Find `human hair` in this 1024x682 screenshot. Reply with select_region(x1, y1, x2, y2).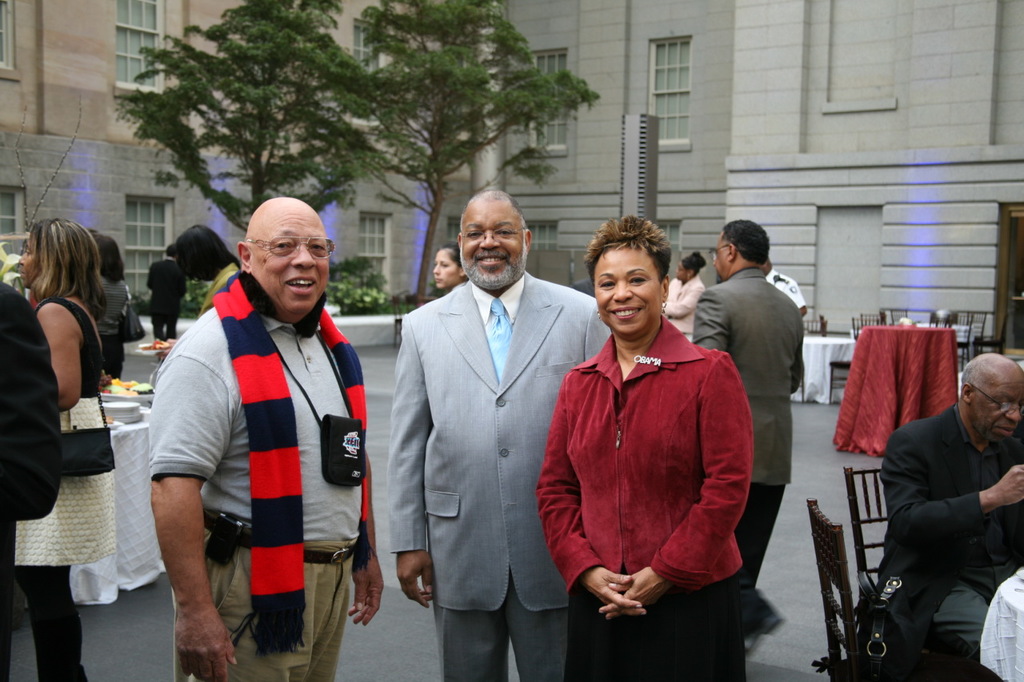
select_region(958, 348, 1017, 393).
